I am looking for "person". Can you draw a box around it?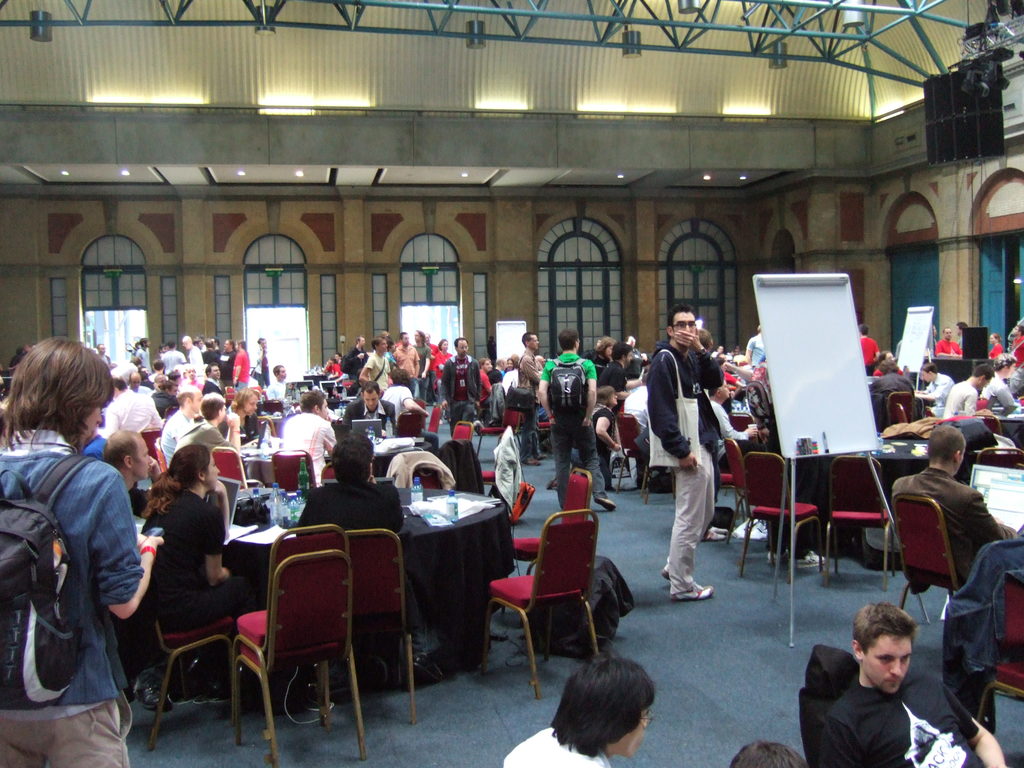
Sure, the bounding box is 480/359/501/404.
